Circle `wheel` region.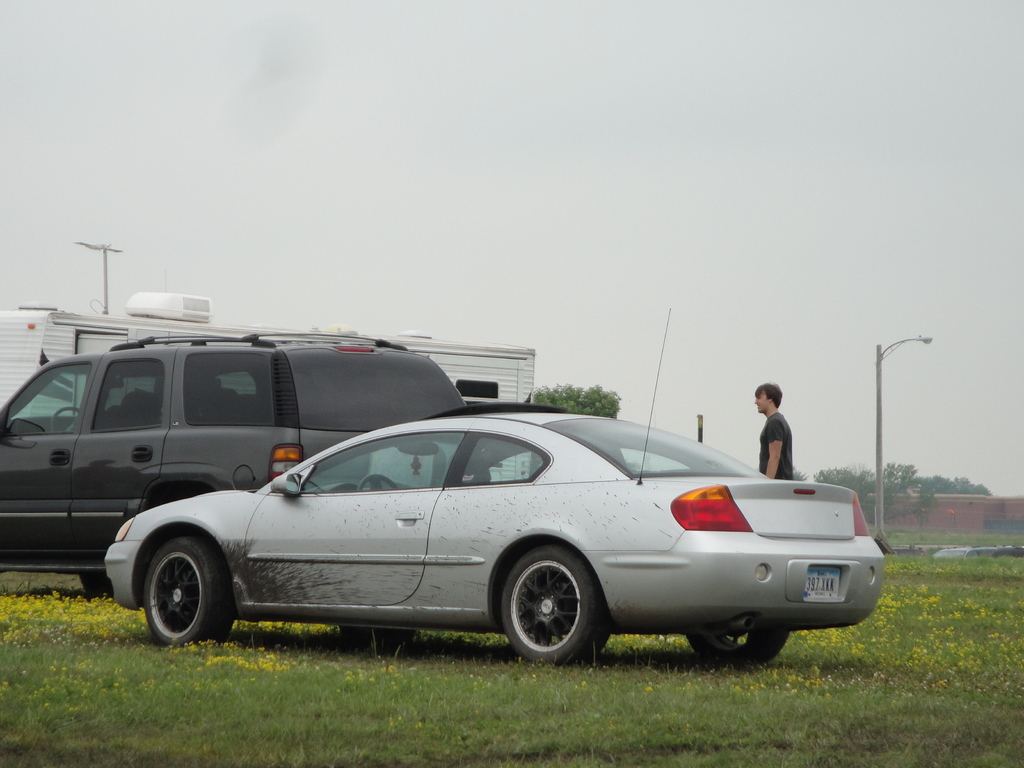
Region: bbox=[84, 574, 116, 604].
